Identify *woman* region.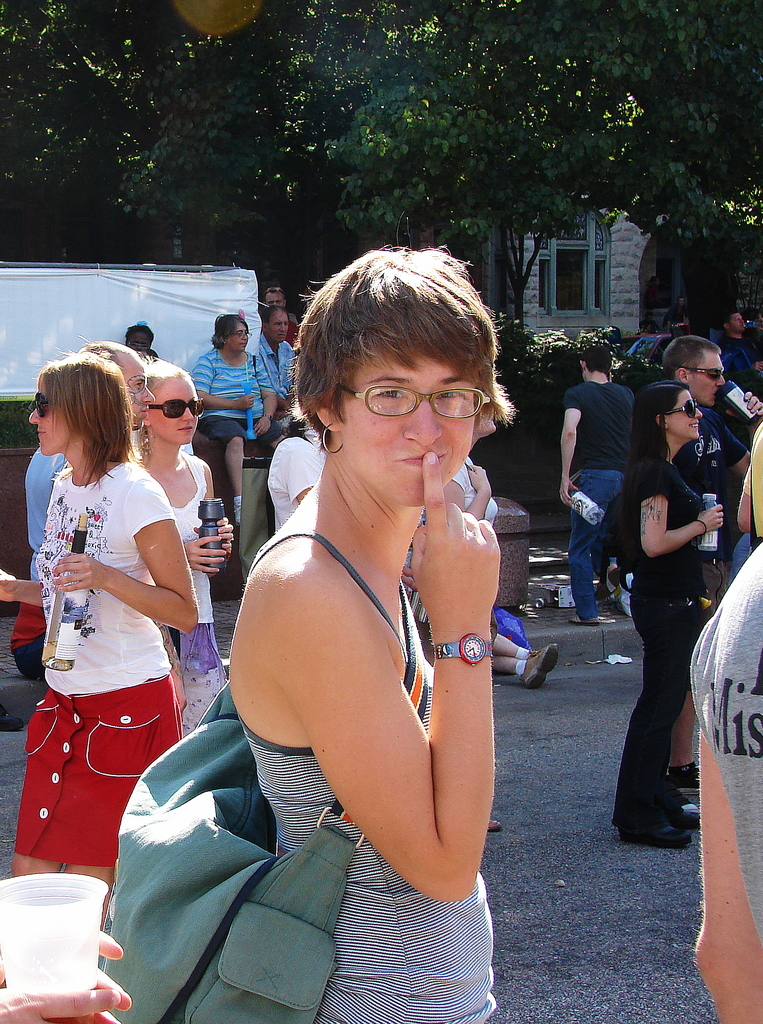
Region: bbox(188, 310, 284, 497).
